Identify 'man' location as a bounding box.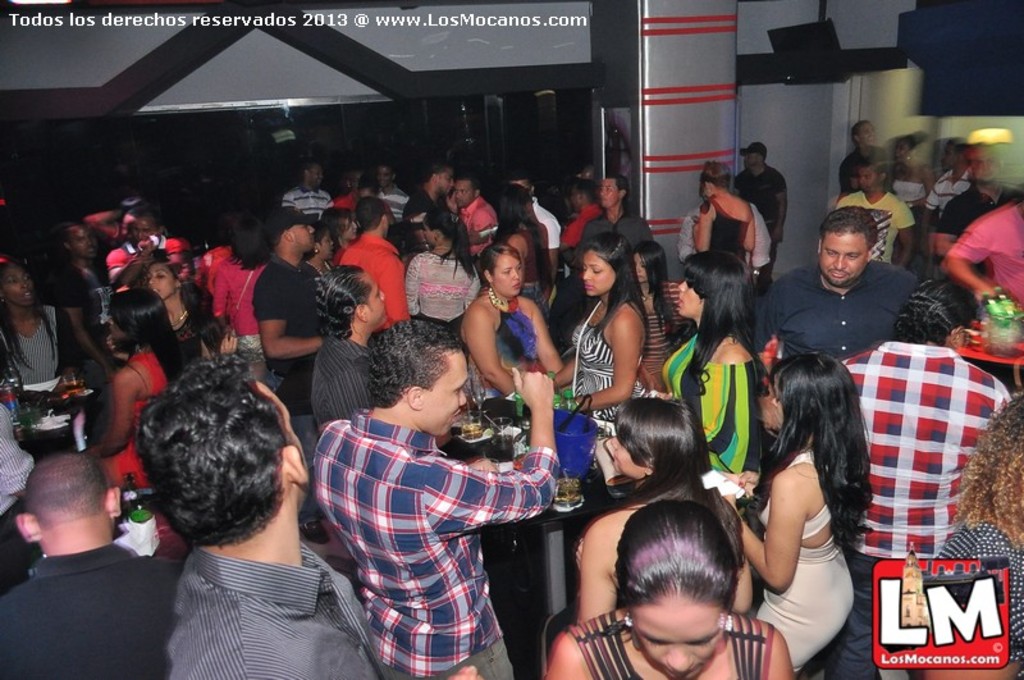
x1=924, y1=136, x2=1016, y2=311.
